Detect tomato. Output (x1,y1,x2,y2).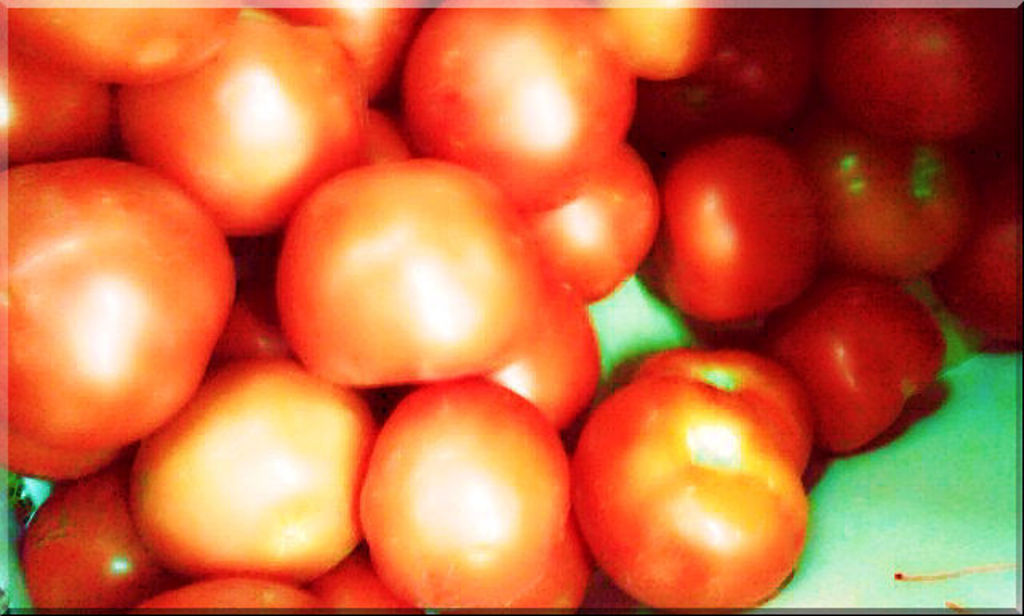
(821,6,1013,144).
